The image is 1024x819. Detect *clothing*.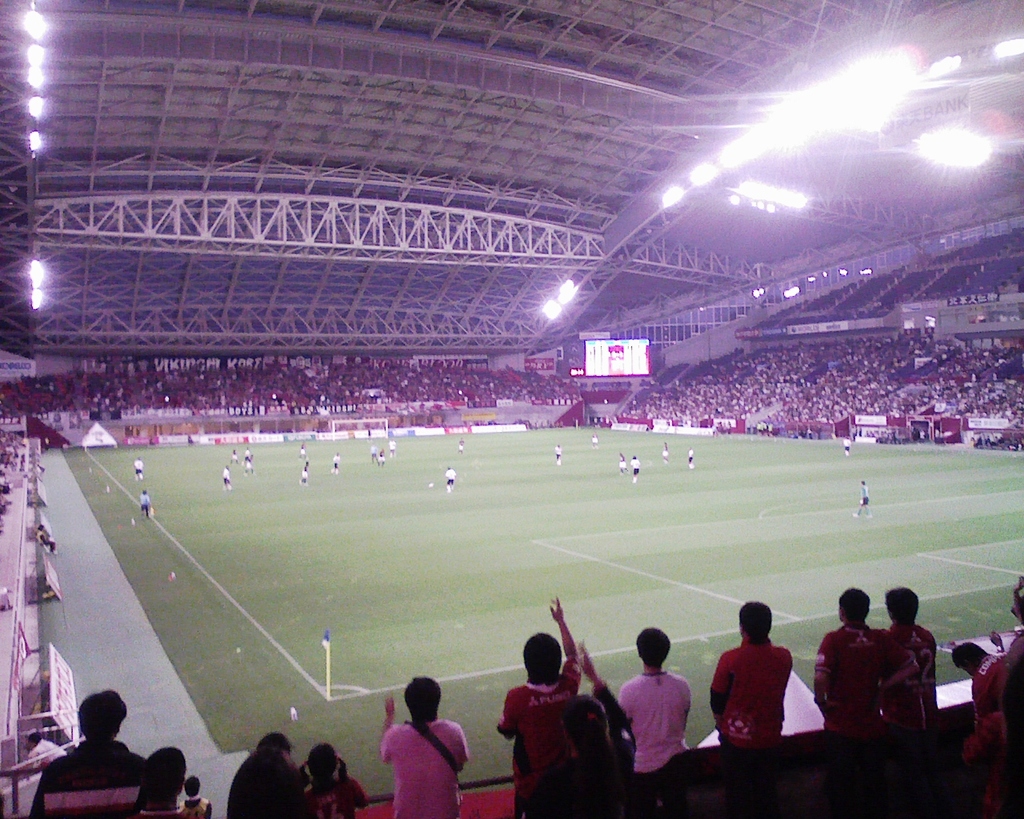
Detection: region(714, 637, 807, 768).
